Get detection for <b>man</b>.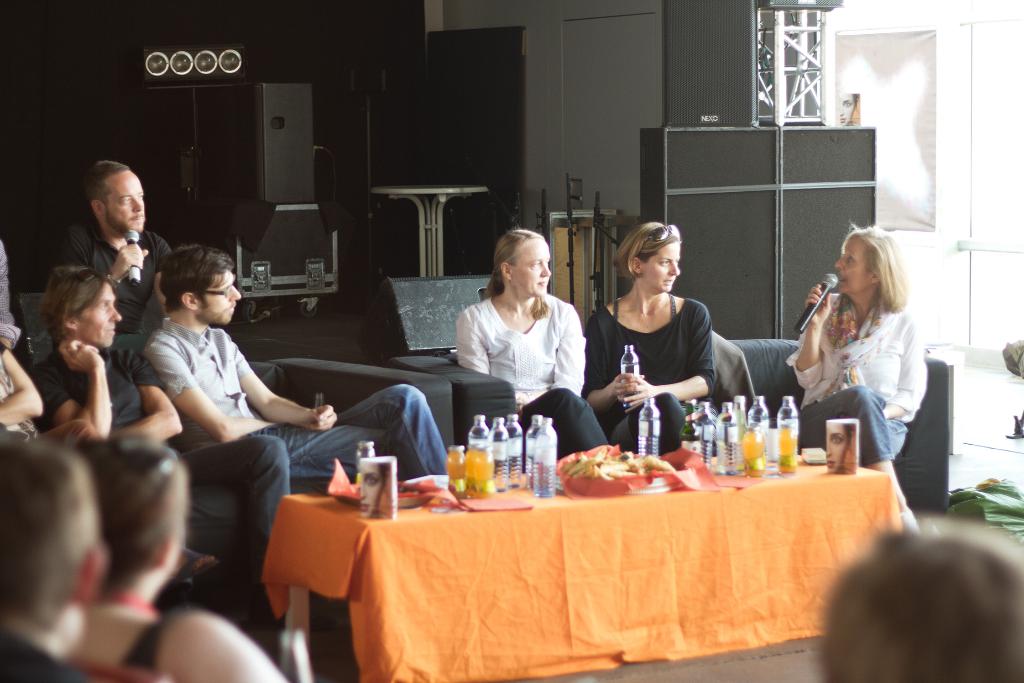
Detection: box(145, 241, 463, 501).
